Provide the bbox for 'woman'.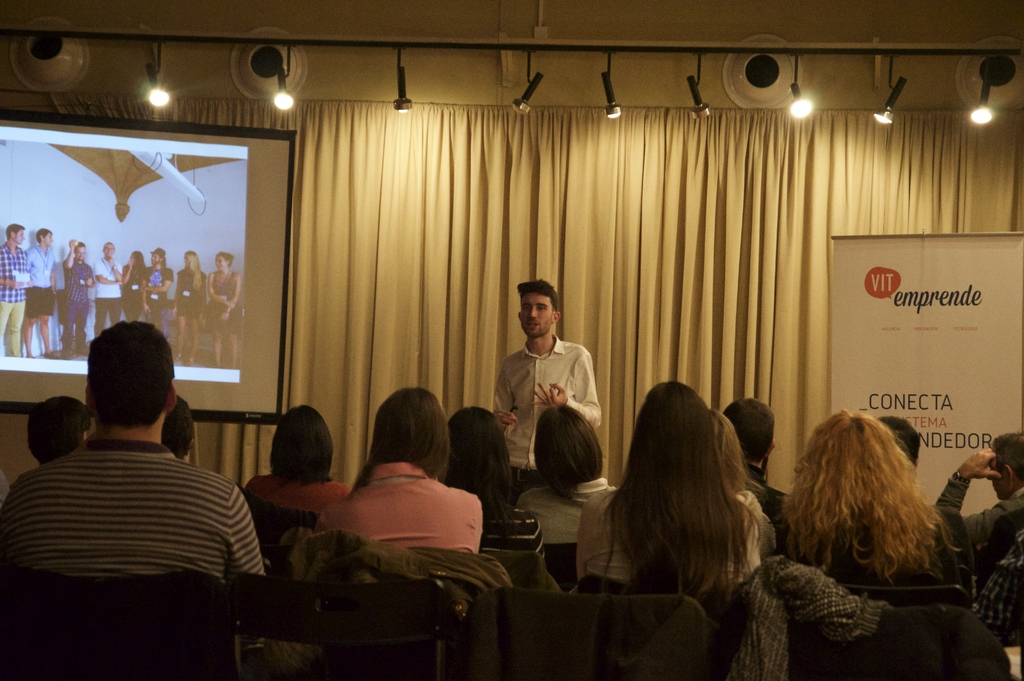
box(321, 385, 492, 571).
